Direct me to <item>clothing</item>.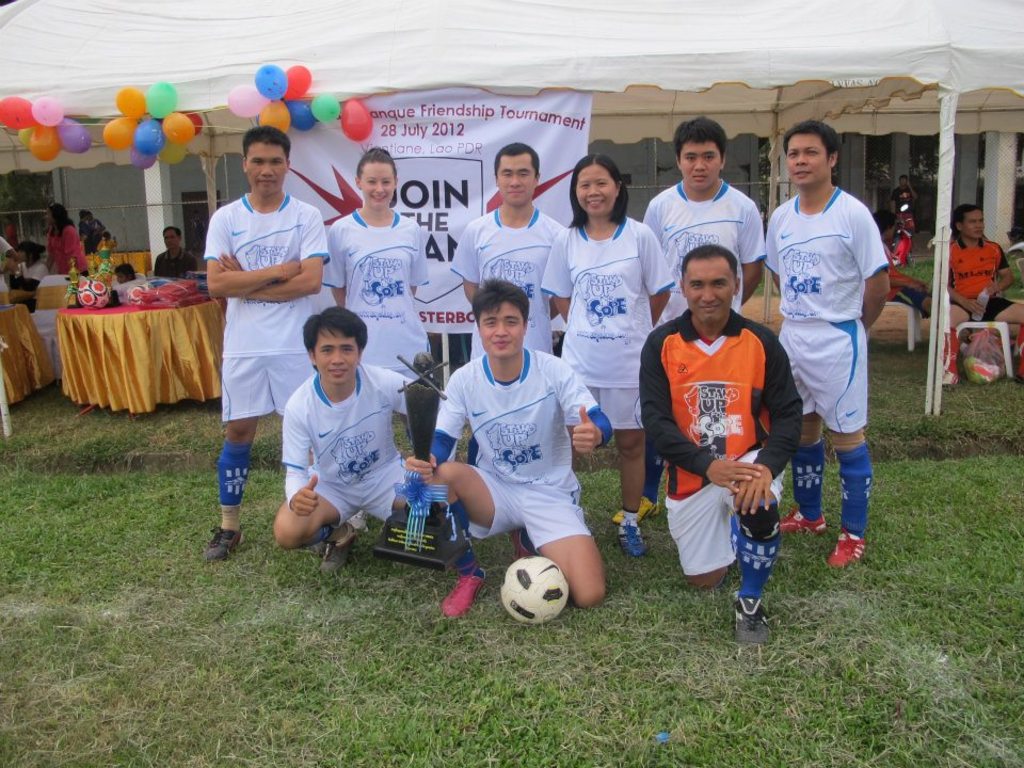
Direction: (left=945, top=234, right=1014, bottom=325).
